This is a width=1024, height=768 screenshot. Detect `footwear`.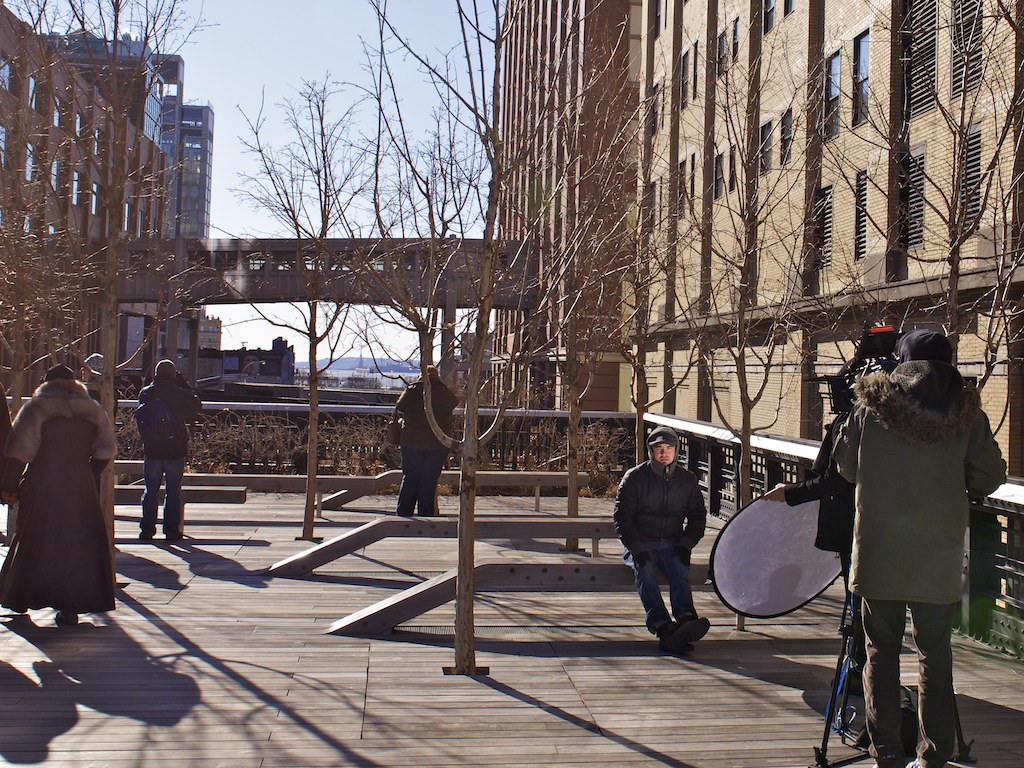
[x1=130, y1=519, x2=151, y2=540].
